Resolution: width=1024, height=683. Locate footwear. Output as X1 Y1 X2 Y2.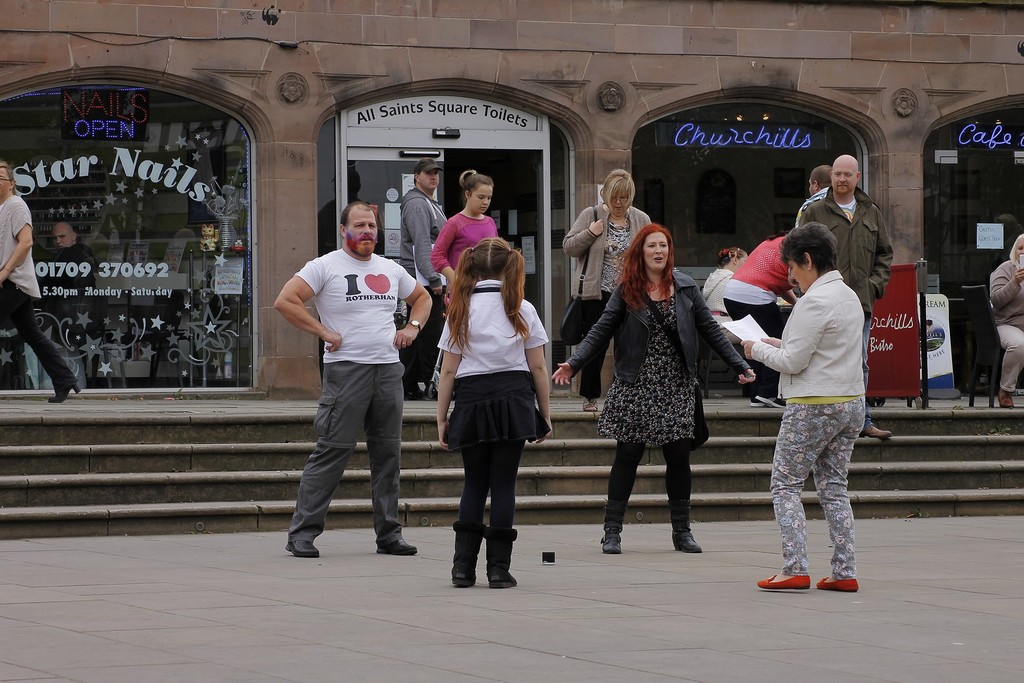
596 498 627 552.
